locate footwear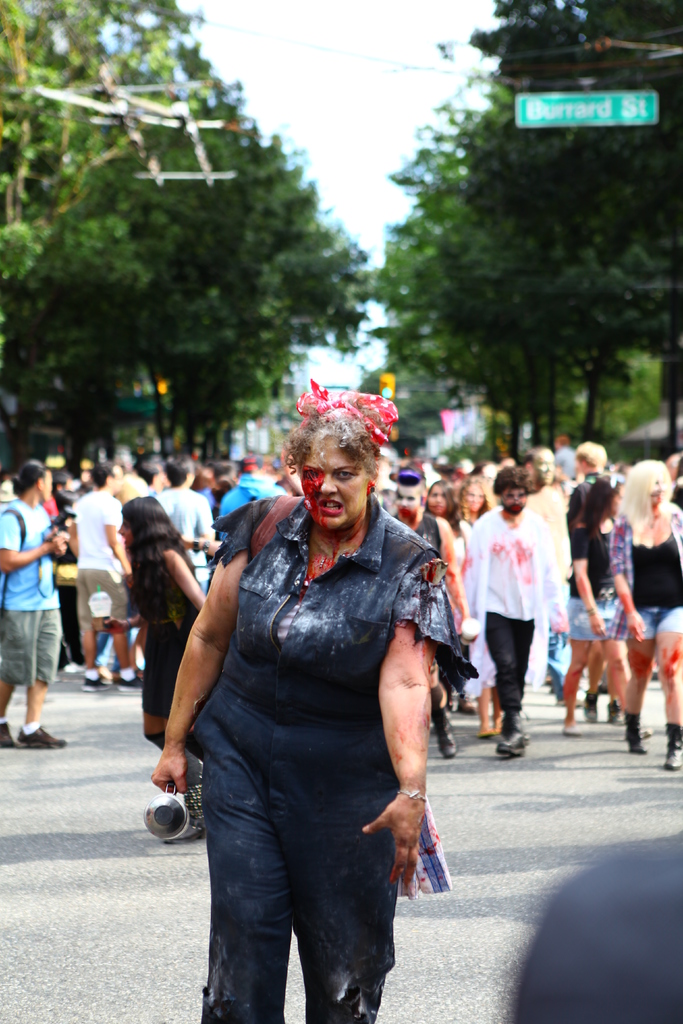
(625,721,649,753)
